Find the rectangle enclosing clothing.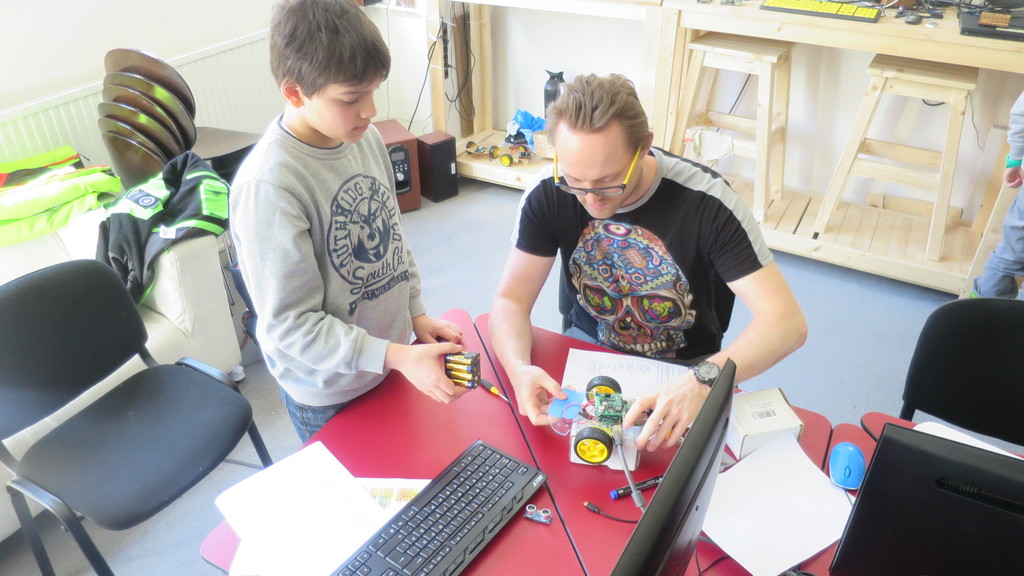
<bbox>968, 91, 1023, 298</bbox>.
